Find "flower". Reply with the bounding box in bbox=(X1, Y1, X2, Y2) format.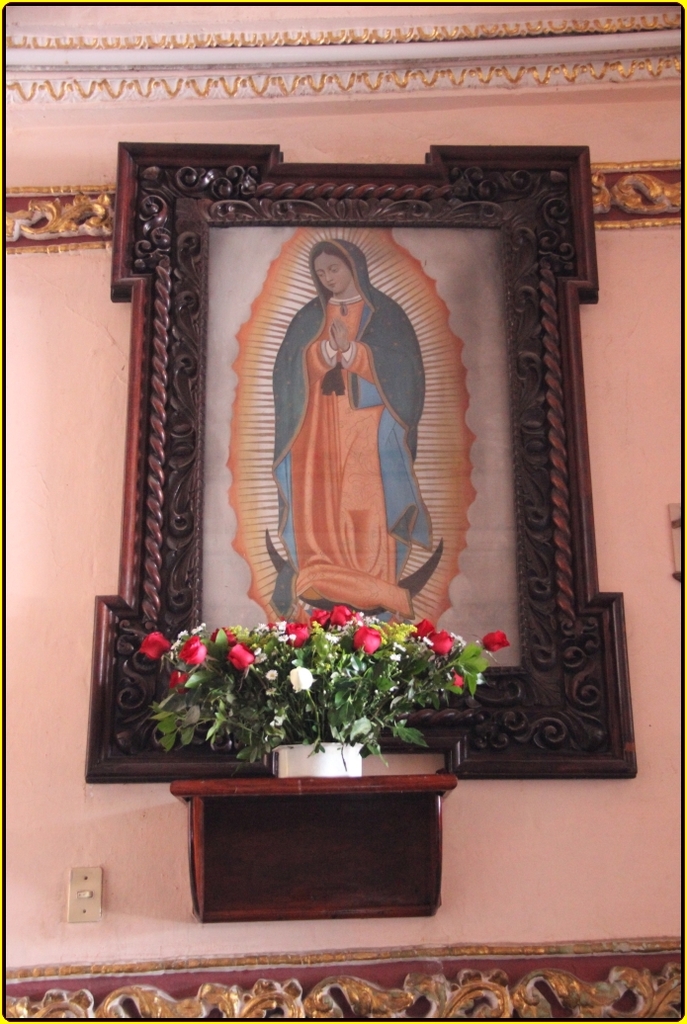
bbox=(451, 668, 466, 686).
